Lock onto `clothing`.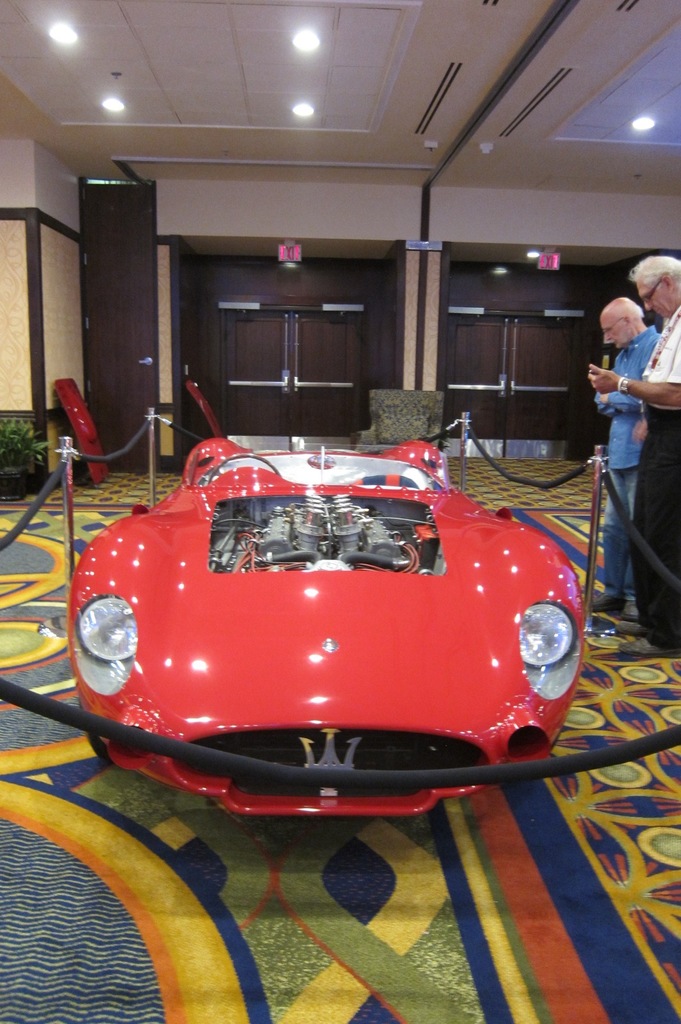
Locked: bbox(643, 300, 680, 408).
